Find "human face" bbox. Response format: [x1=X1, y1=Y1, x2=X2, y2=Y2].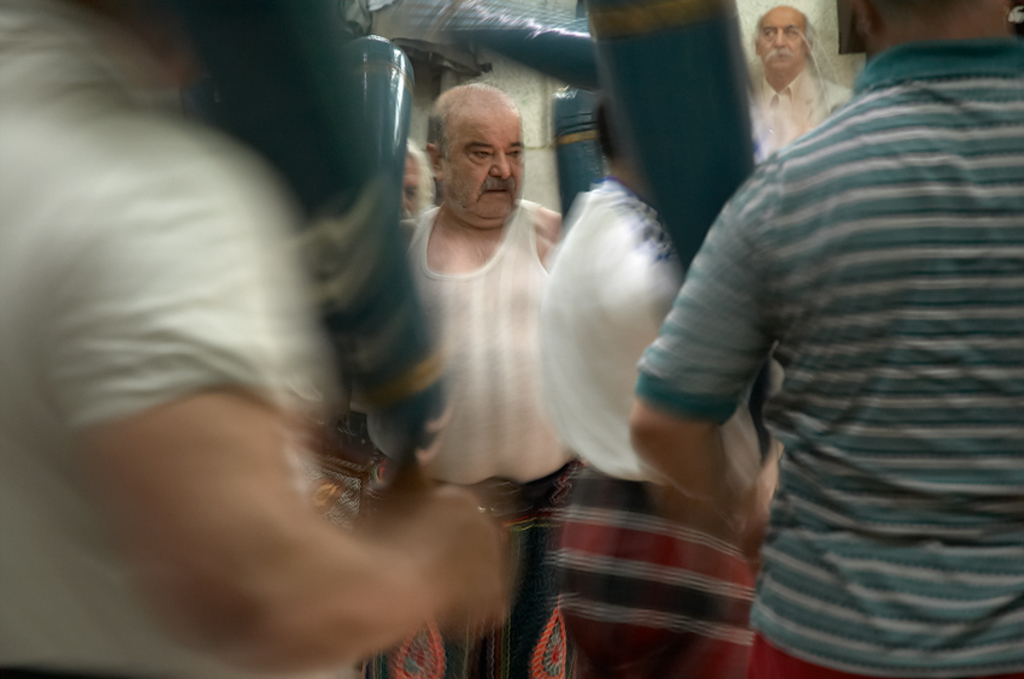
[x1=757, y1=8, x2=805, y2=71].
